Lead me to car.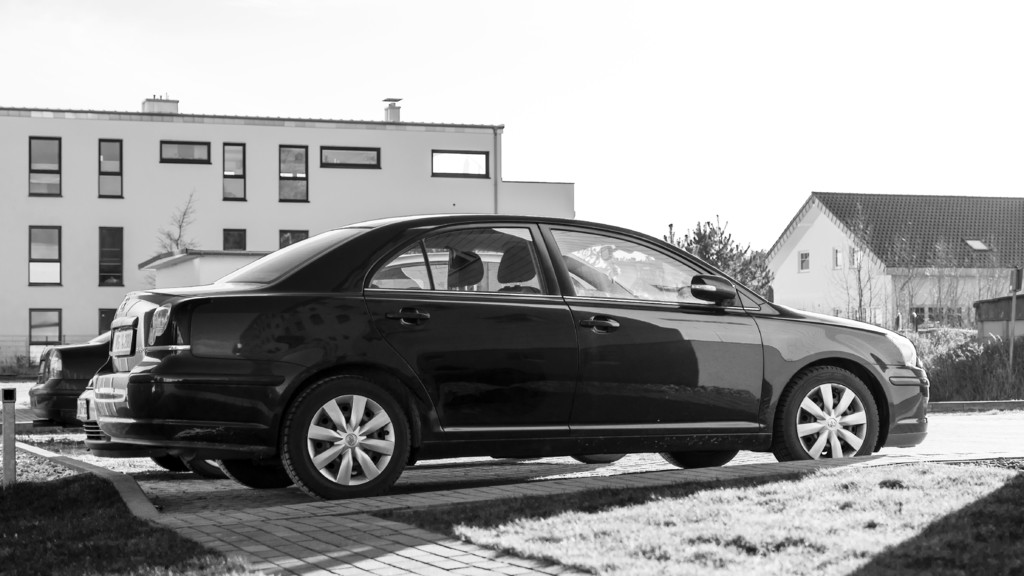
Lead to x1=92, y1=215, x2=928, y2=504.
